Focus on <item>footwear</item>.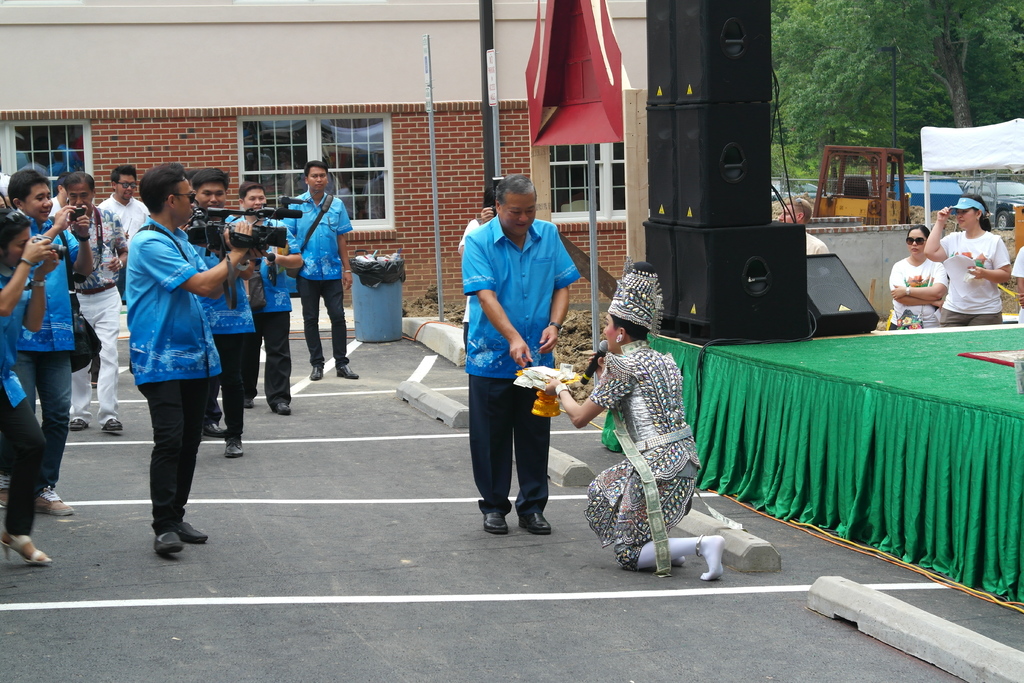
Focused at {"x1": 482, "y1": 509, "x2": 509, "y2": 533}.
